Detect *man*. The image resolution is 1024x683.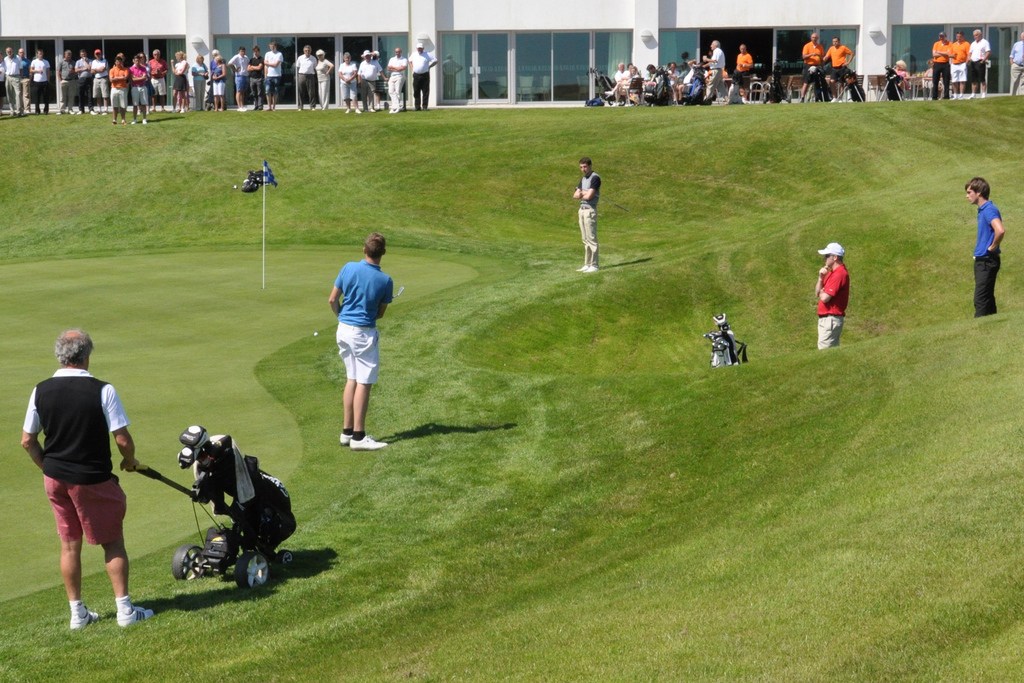
(337, 49, 357, 114).
